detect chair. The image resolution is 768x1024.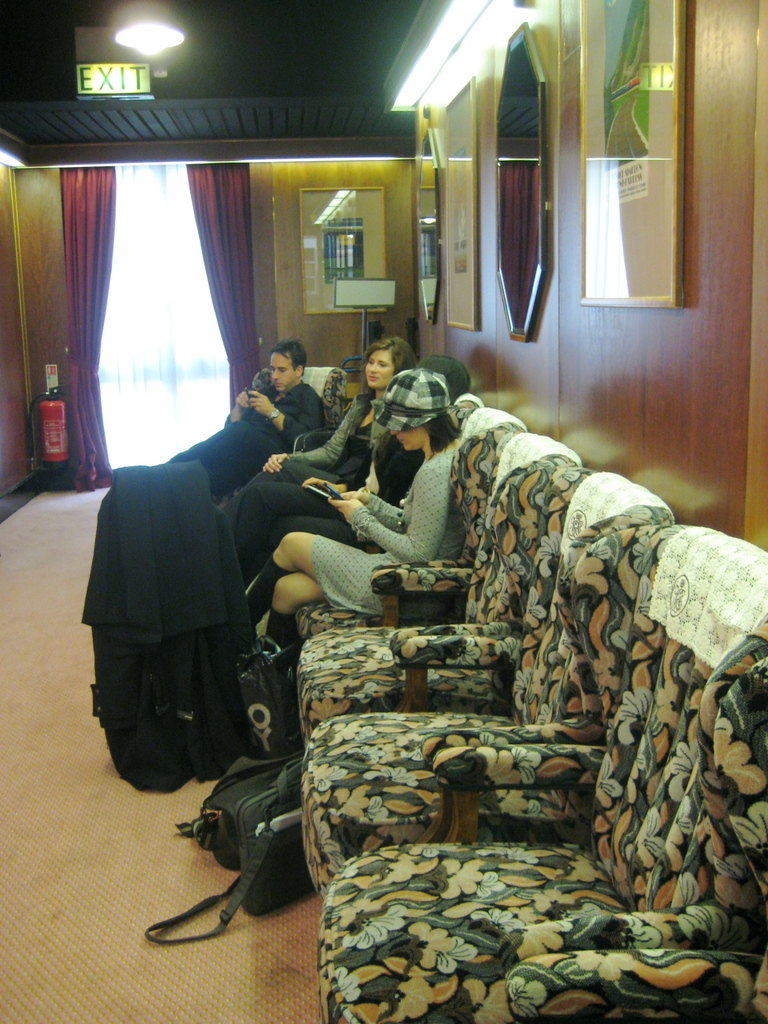
bbox(456, 393, 488, 430).
